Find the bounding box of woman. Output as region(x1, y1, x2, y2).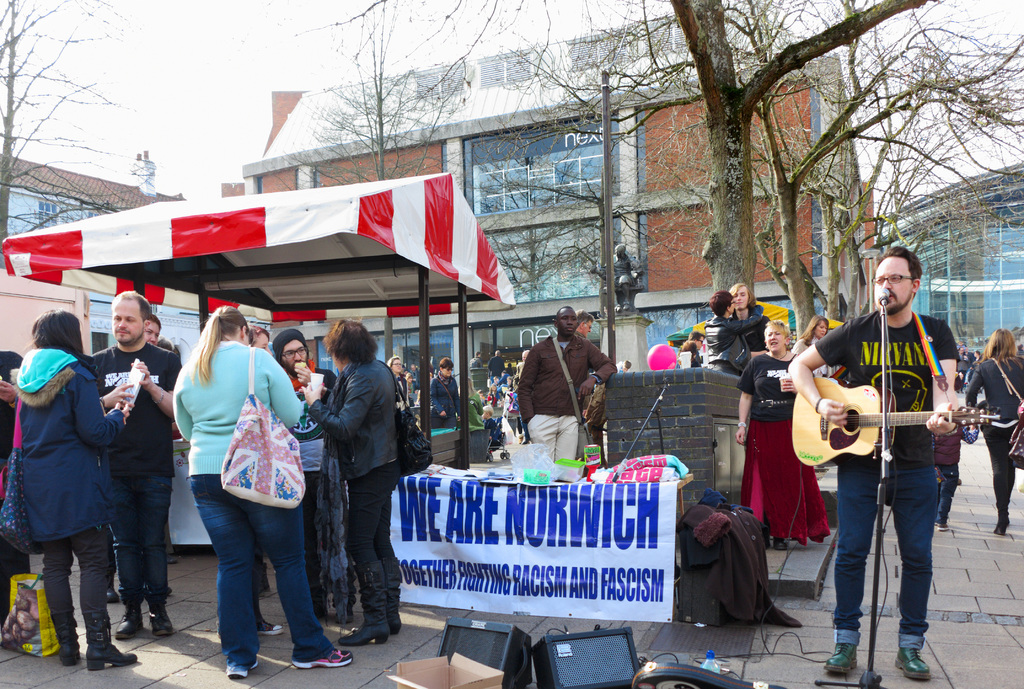
region(296, 316, 404, 653).
